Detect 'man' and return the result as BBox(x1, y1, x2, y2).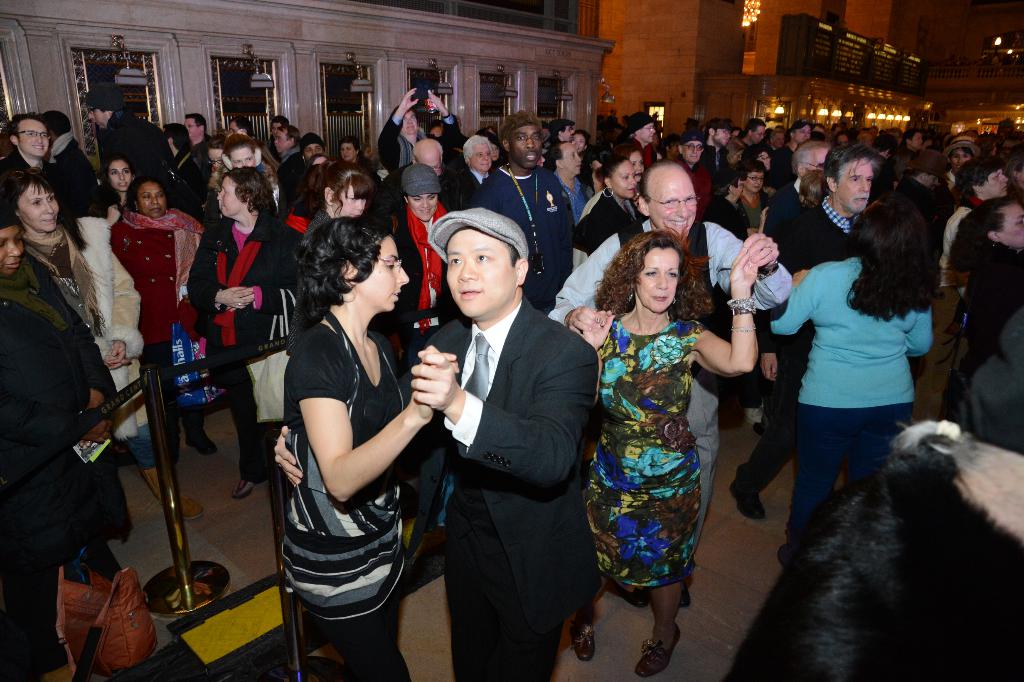
BBox(374, 88, 464, 176).
